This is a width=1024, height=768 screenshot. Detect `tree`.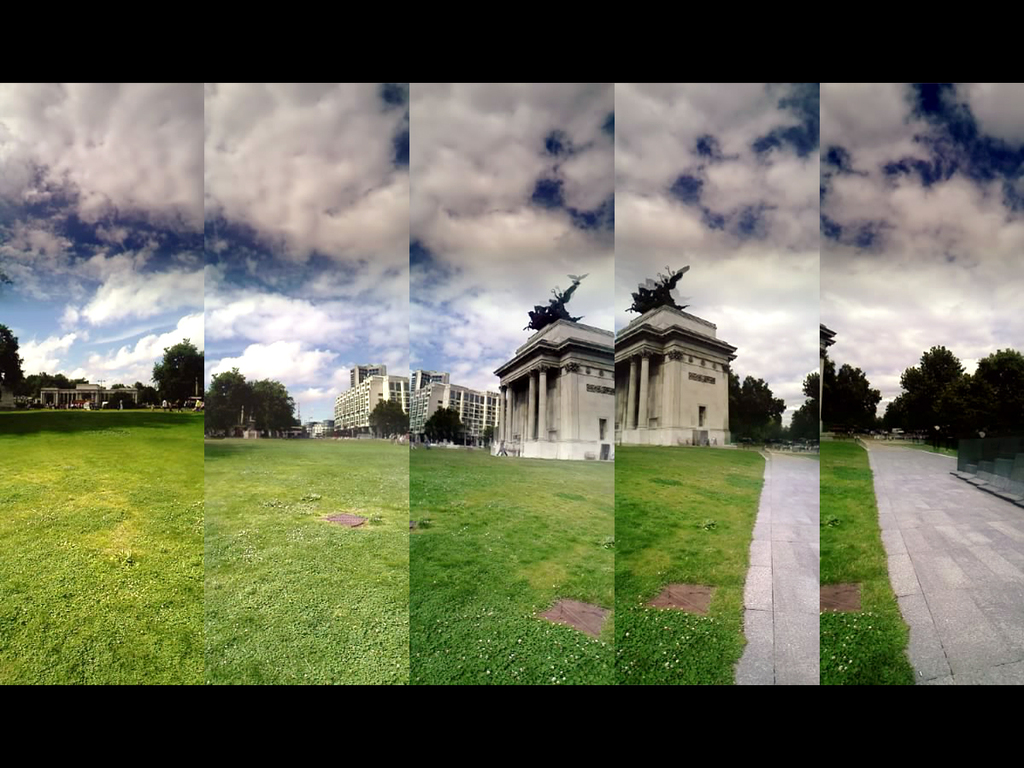
bbox=[964, 348, 1023, 454].
